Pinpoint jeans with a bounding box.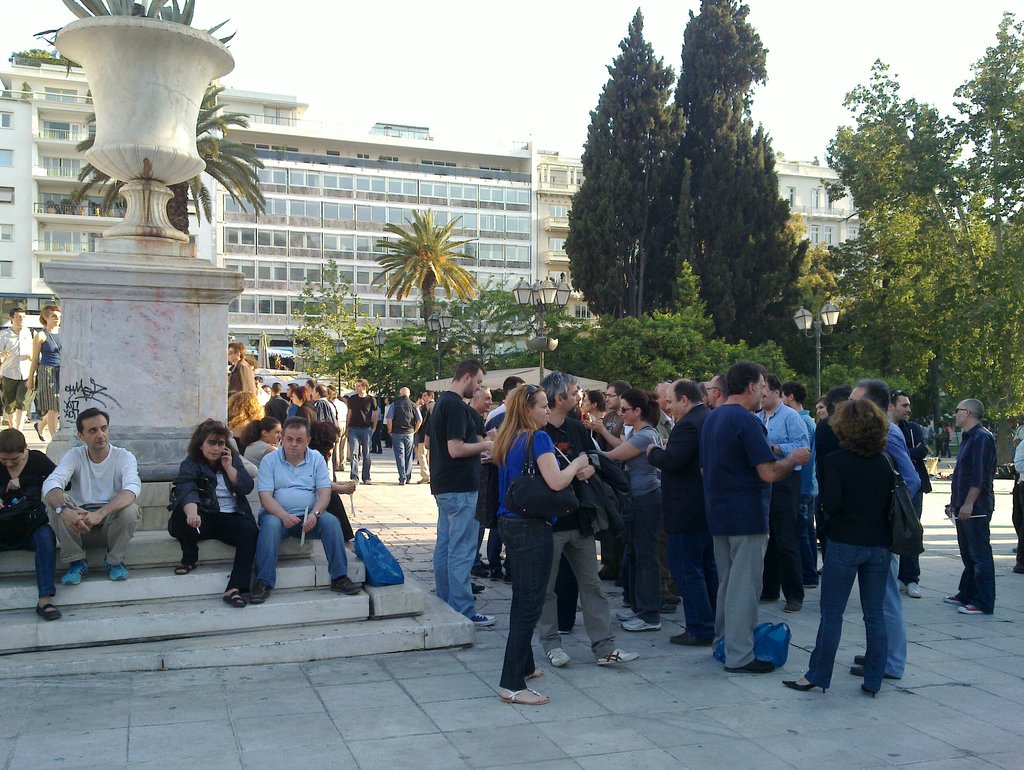
left=815, top=539, right=914, bottom=712.
